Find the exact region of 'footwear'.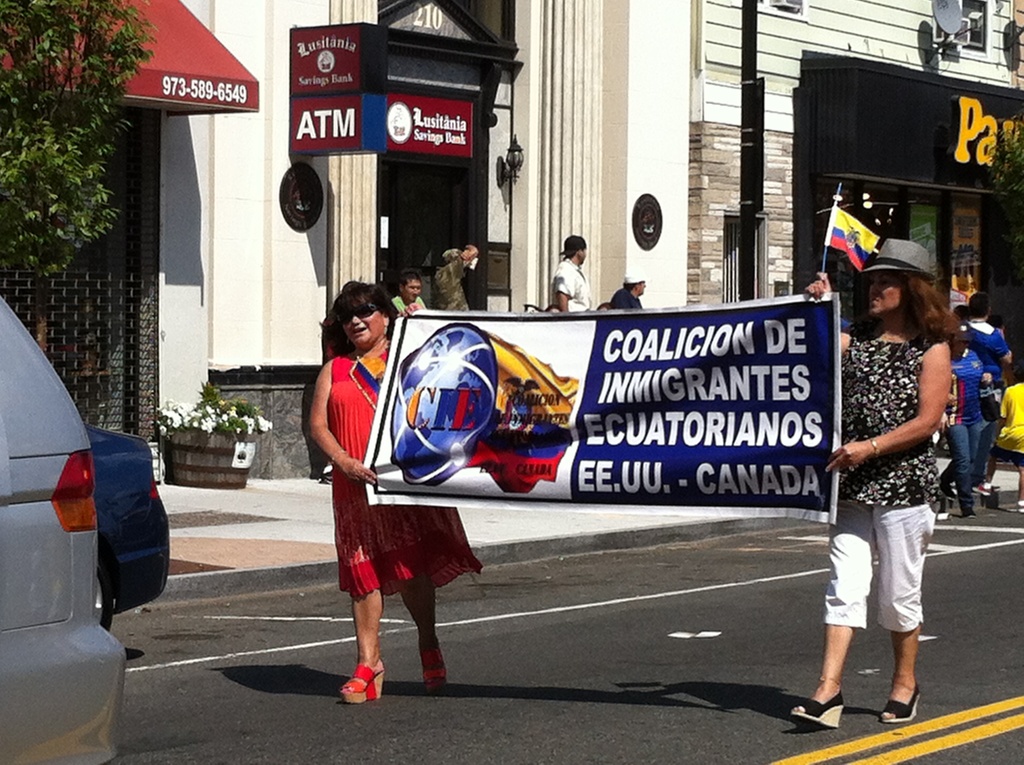
Exact region: x1=339, y1=668, x2=387, y2=704.
